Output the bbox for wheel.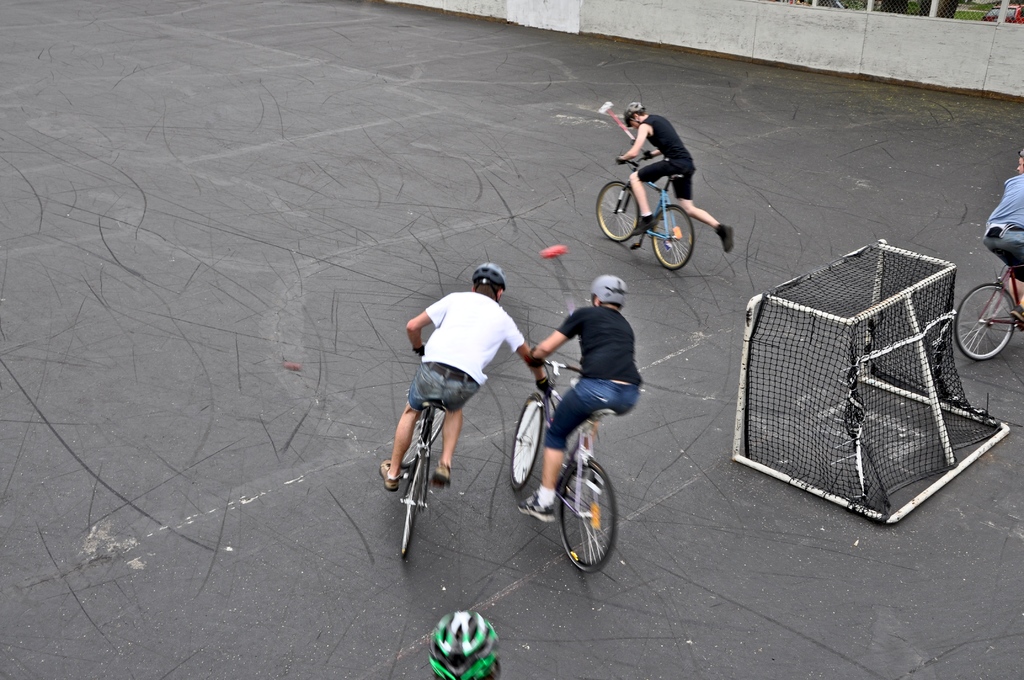
box=[956, 281, 1016, 364].
